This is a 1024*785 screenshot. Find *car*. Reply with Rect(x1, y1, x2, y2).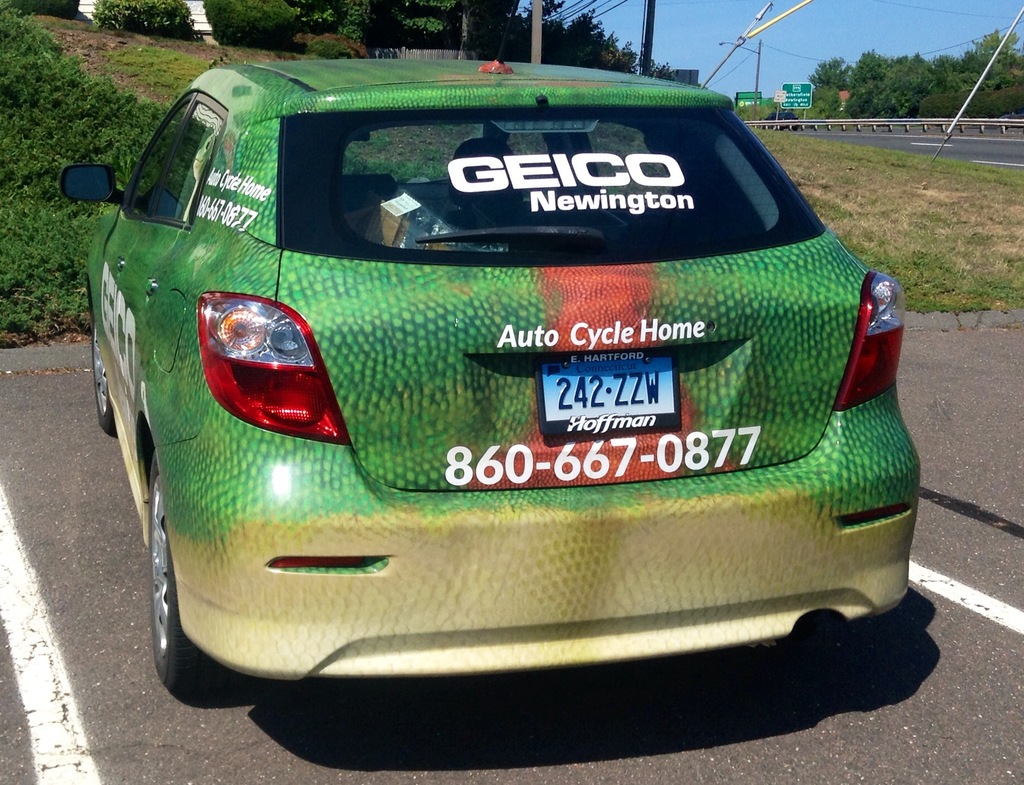
Rect(764, 111, 799, 130).
